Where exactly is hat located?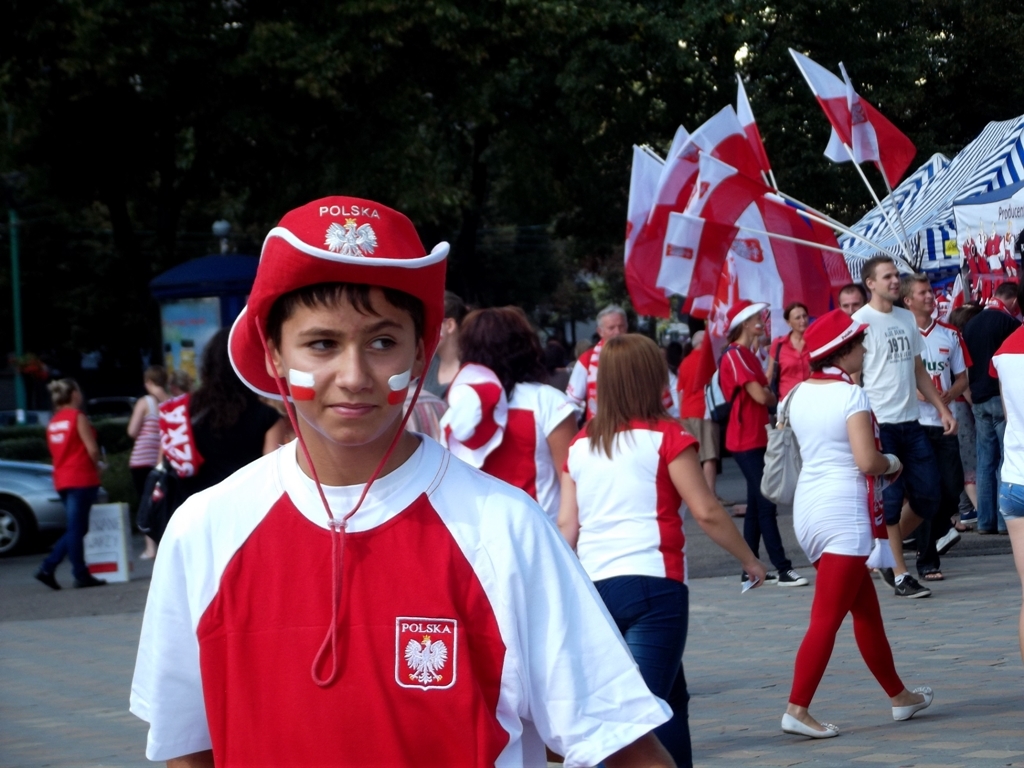
Its bounding box is <box>437,362,509,466</box>.
